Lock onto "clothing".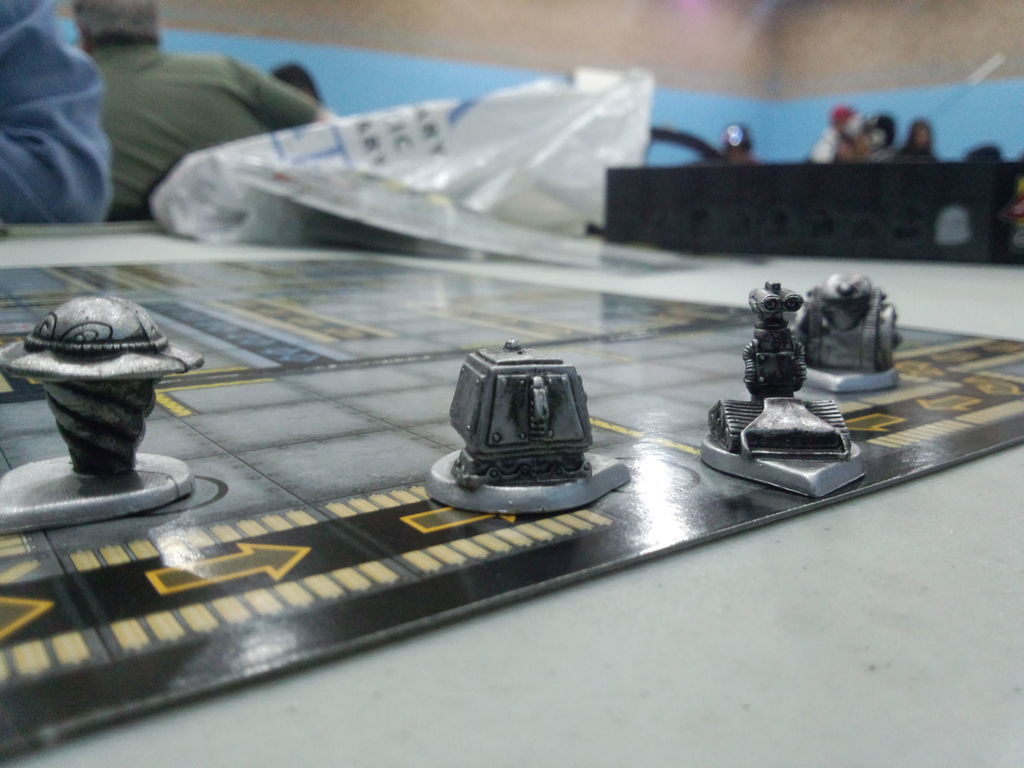
Locked: (left=0, top=0, right=115, bottom=225).
